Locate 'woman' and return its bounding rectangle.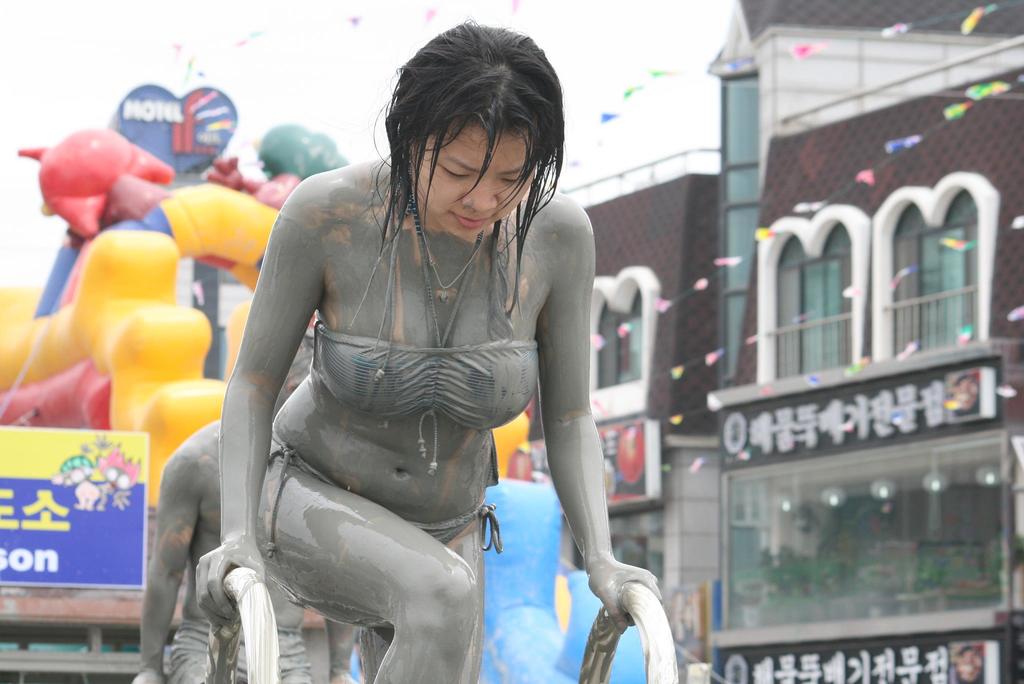
<box>181,33,657,677</box>.
